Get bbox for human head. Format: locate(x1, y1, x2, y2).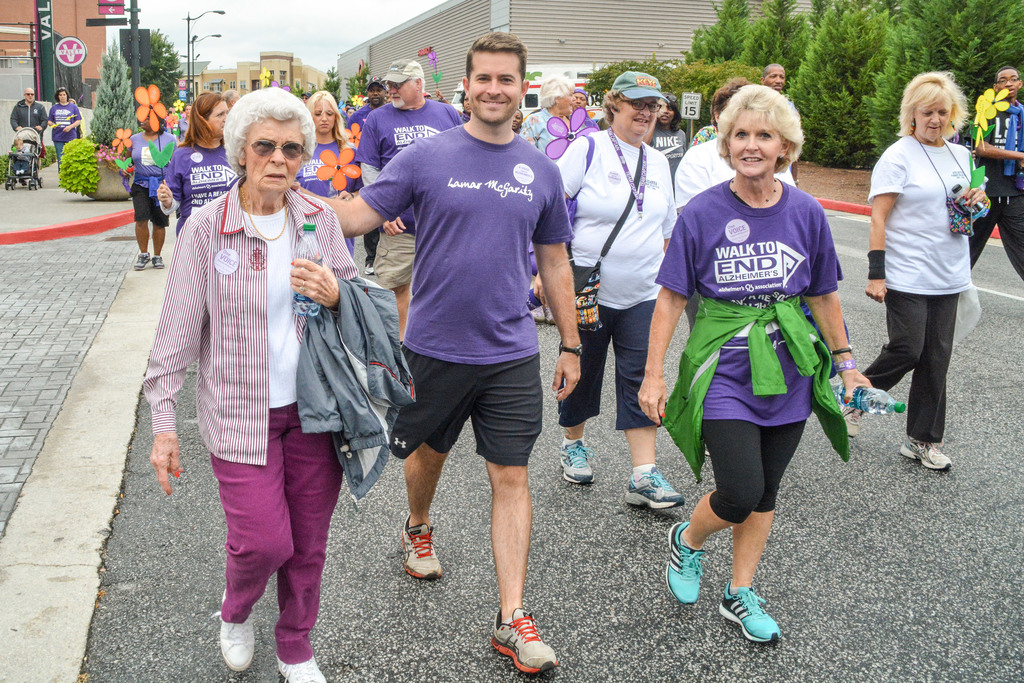
locate(25, 88, 35, 101).
